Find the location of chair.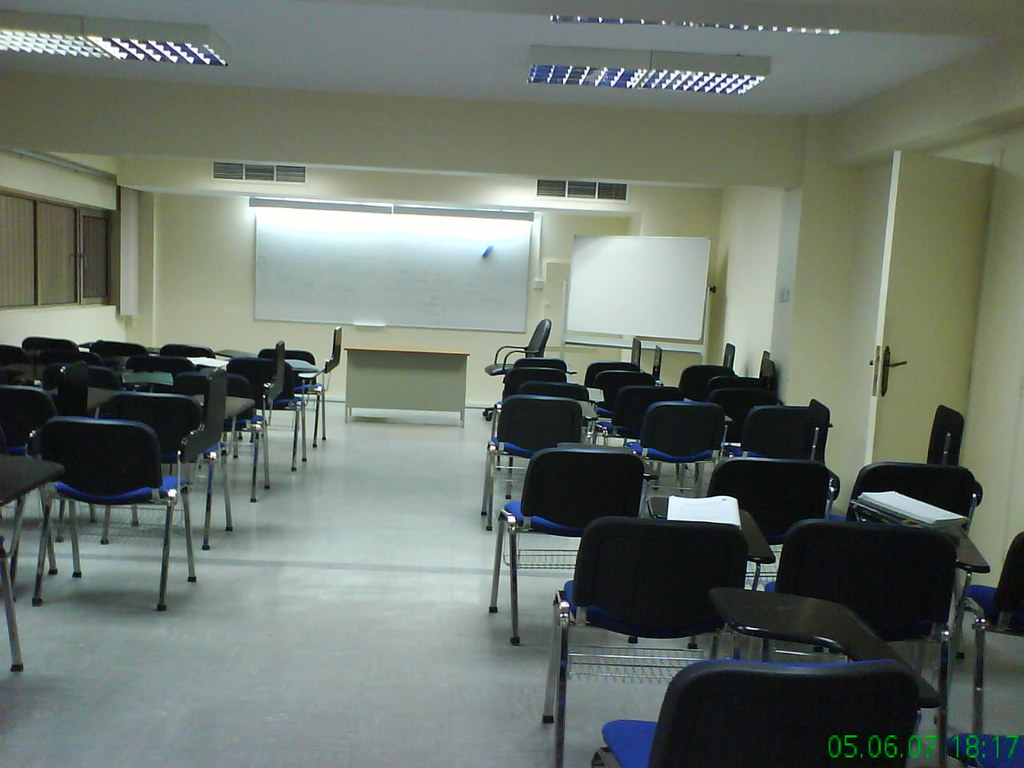
Location: 786,535,954,767.
